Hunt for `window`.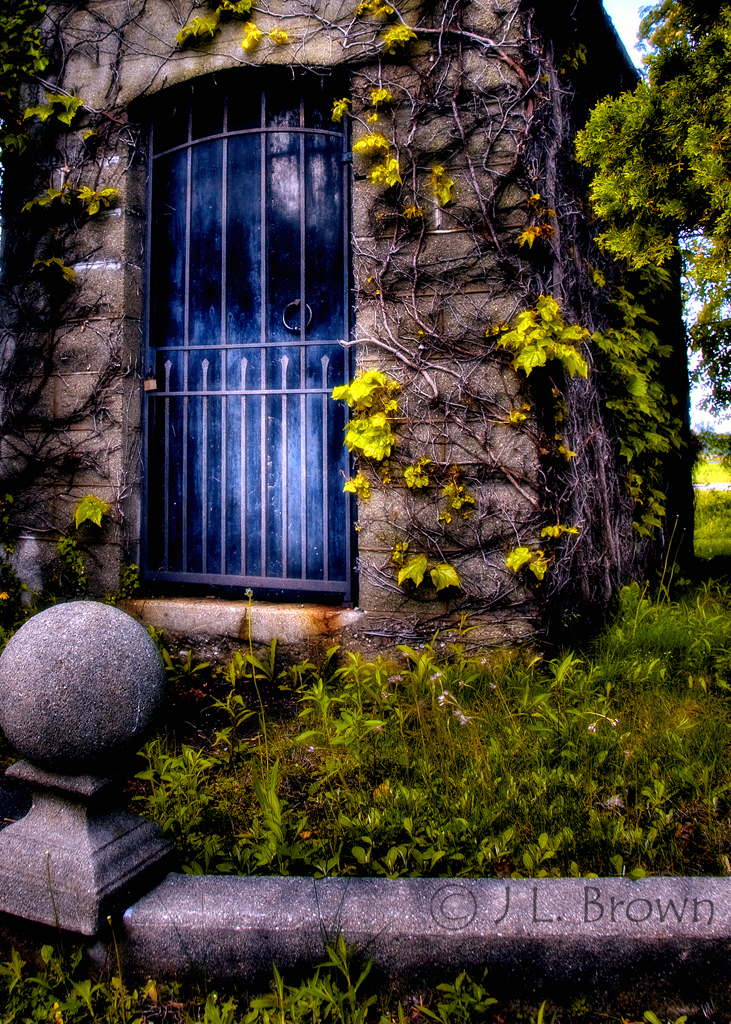
Hunted down at rect(131, 47, 369, 617).
